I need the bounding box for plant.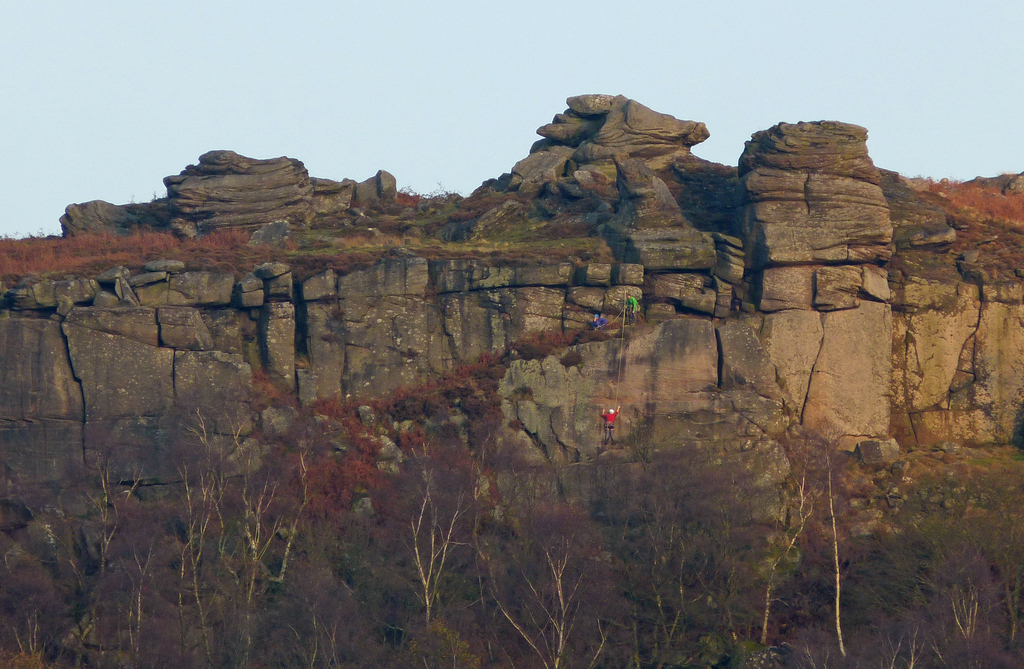
Here it is: [left=505, top=383, right=536, bottom=404].
